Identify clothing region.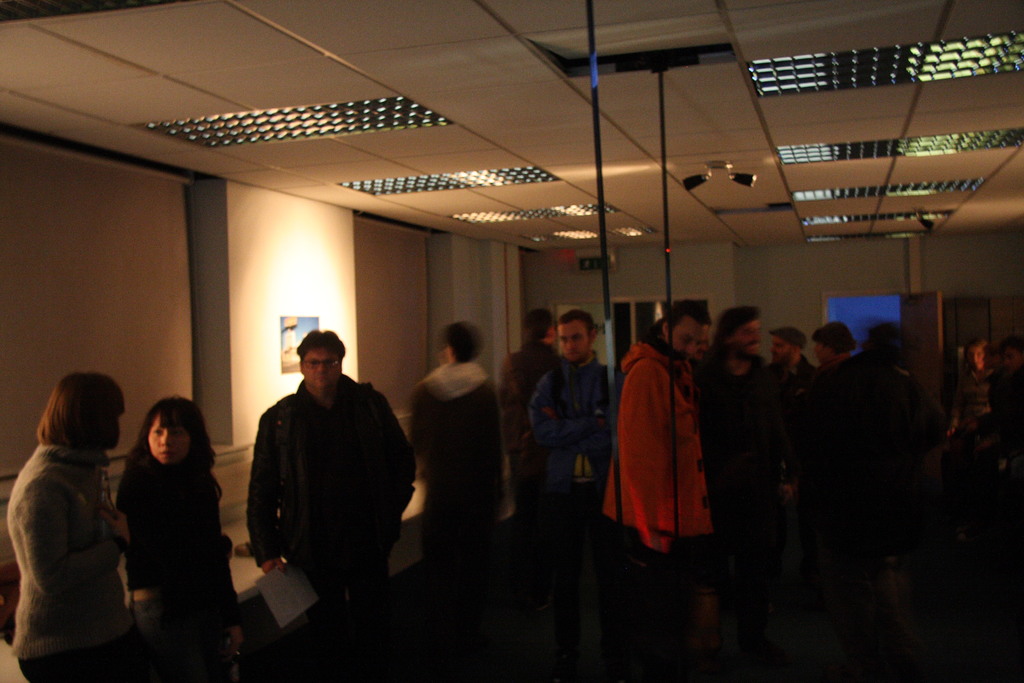
Region: (756, 352, 814, 416).
